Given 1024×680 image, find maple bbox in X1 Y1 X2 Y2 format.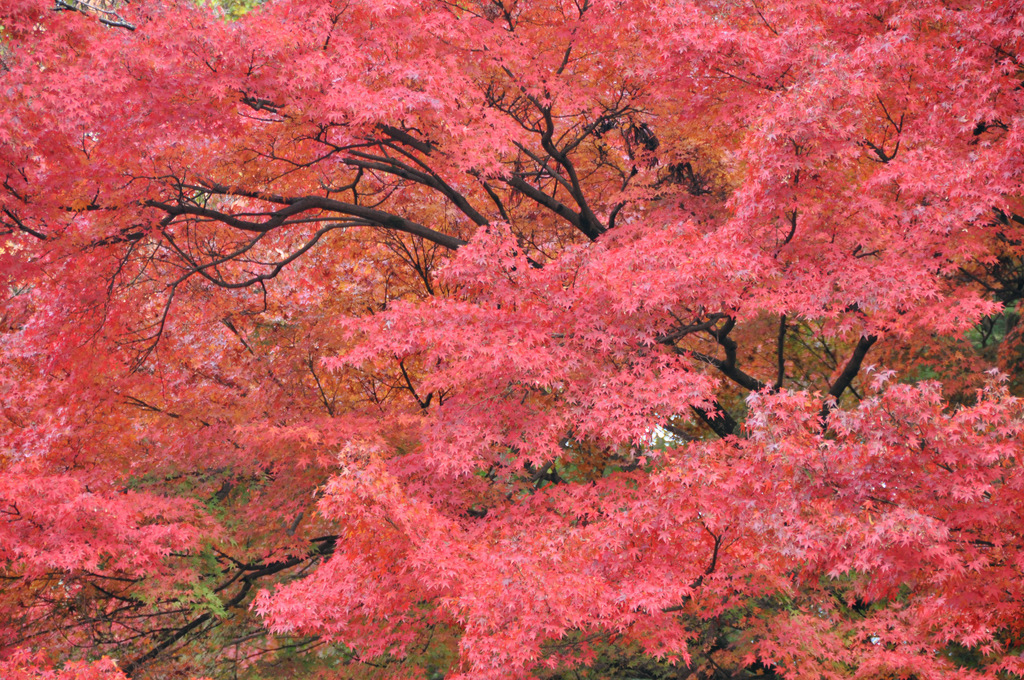
473 0 818 433.
